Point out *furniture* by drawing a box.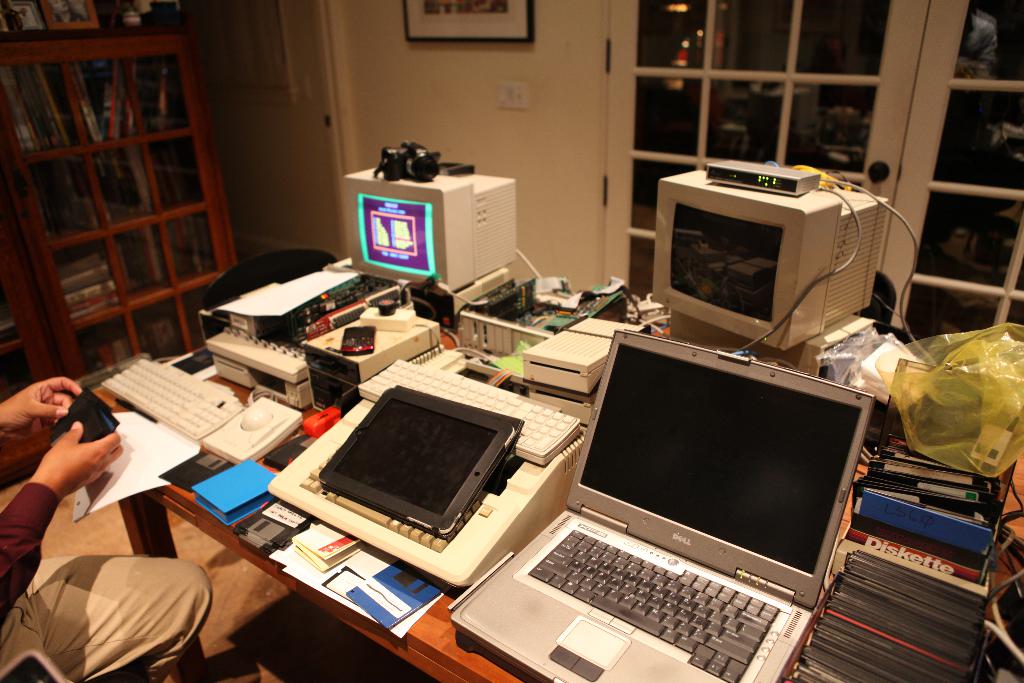
left=0, top=0, right=241, bottom=404.
